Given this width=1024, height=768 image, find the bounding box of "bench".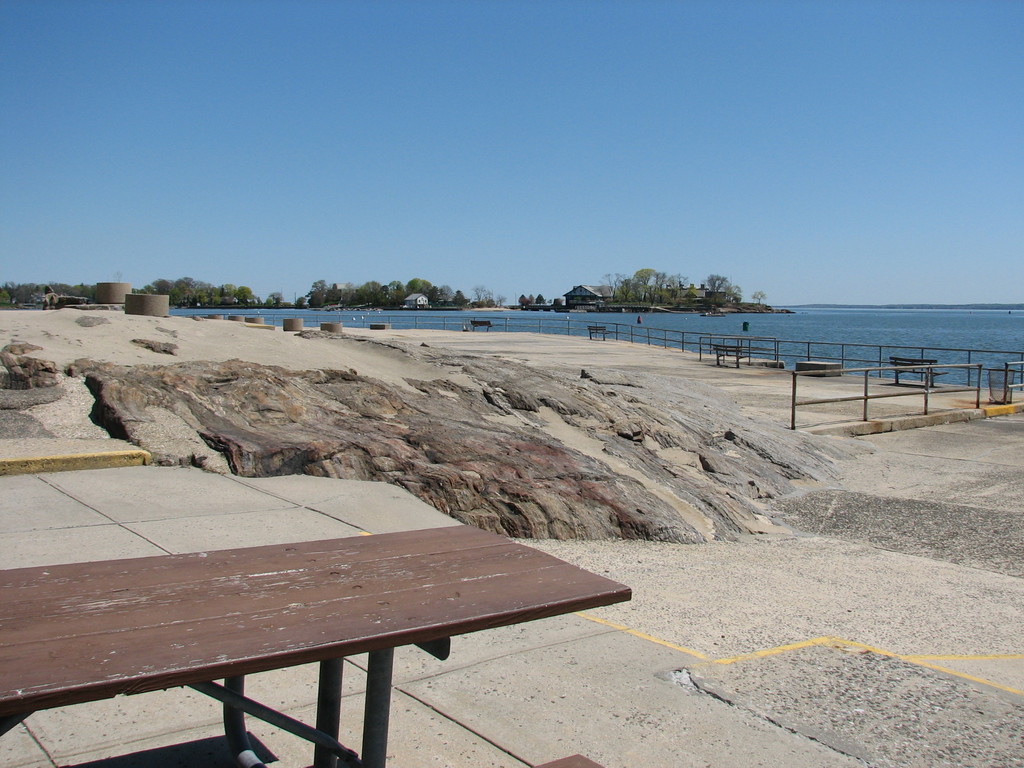
[893,355,945,388].
